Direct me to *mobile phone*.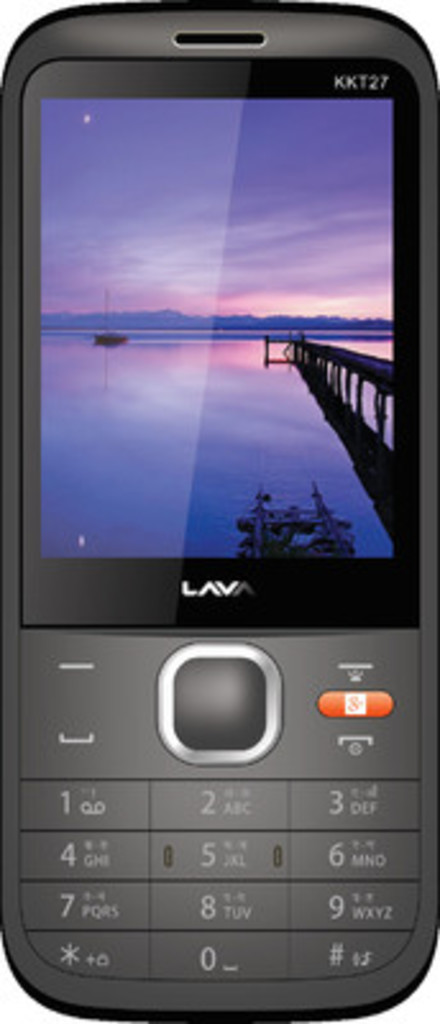
Direction: 0,0,437,1021.
